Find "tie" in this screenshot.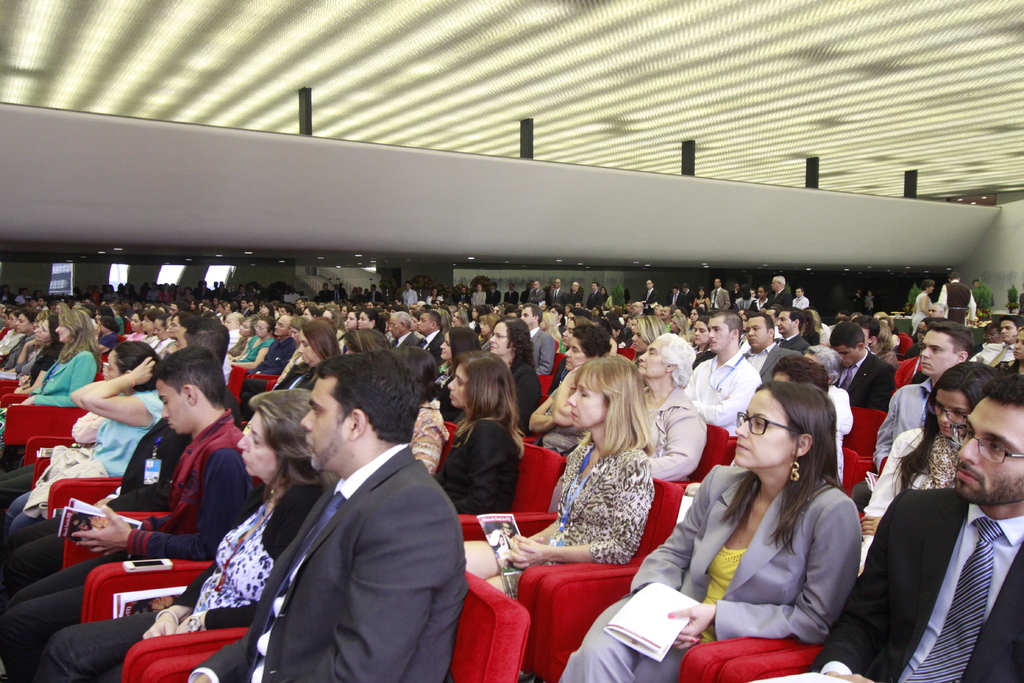
The bounding box for "tie" is 247, 490, 349, 671.
